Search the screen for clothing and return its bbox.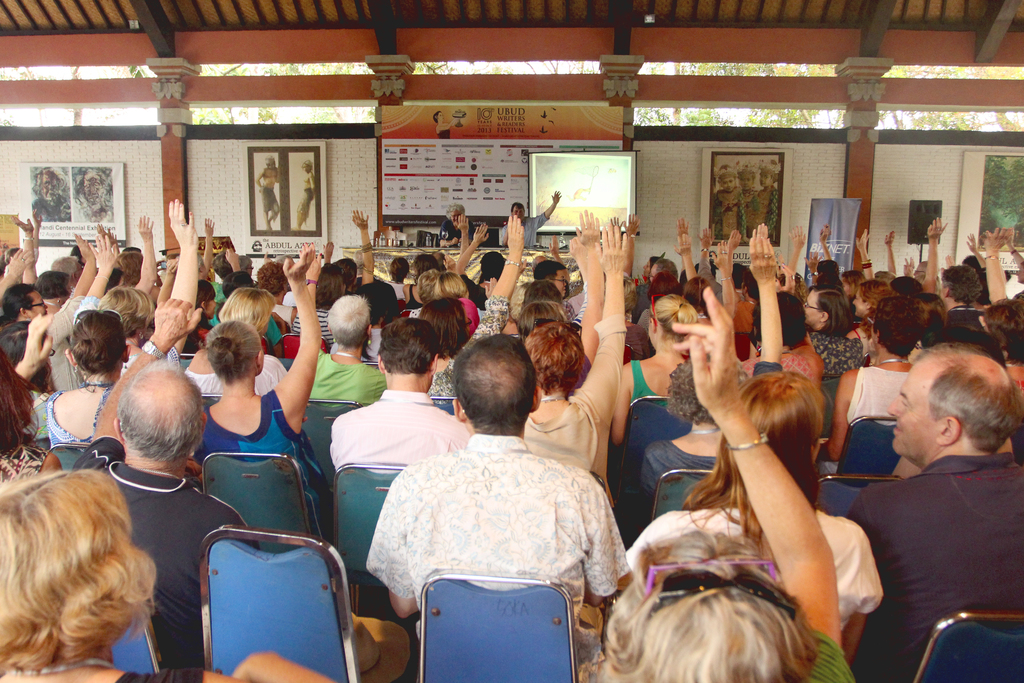
Found: x1=261 y1=187 x2=280 y2=223.
